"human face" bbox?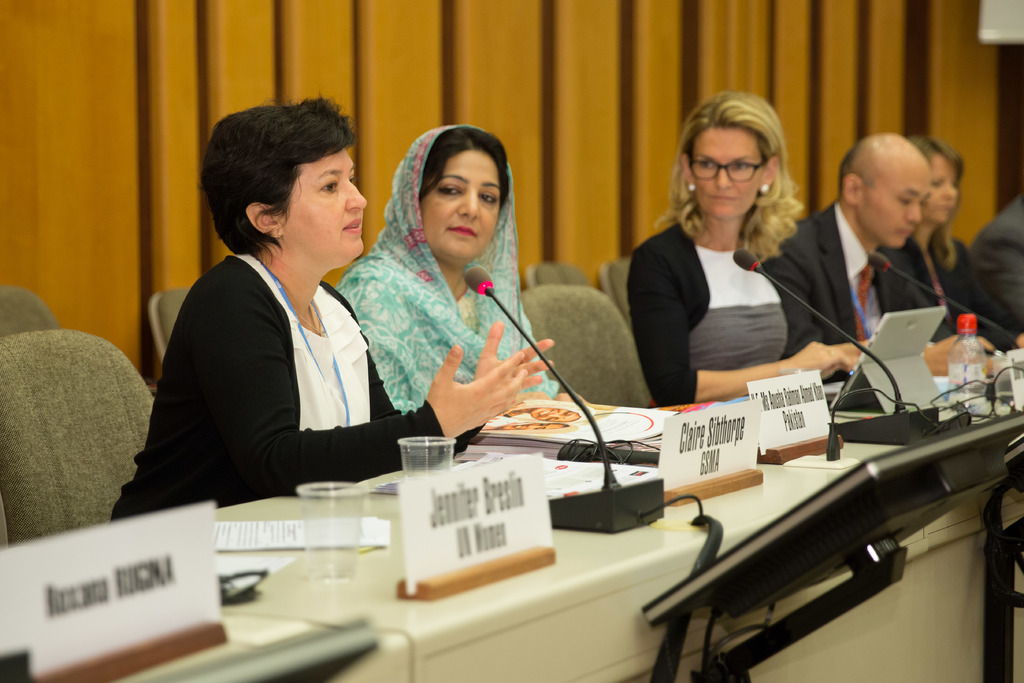
<bbox>291, 146, 367, 256</bbox>
